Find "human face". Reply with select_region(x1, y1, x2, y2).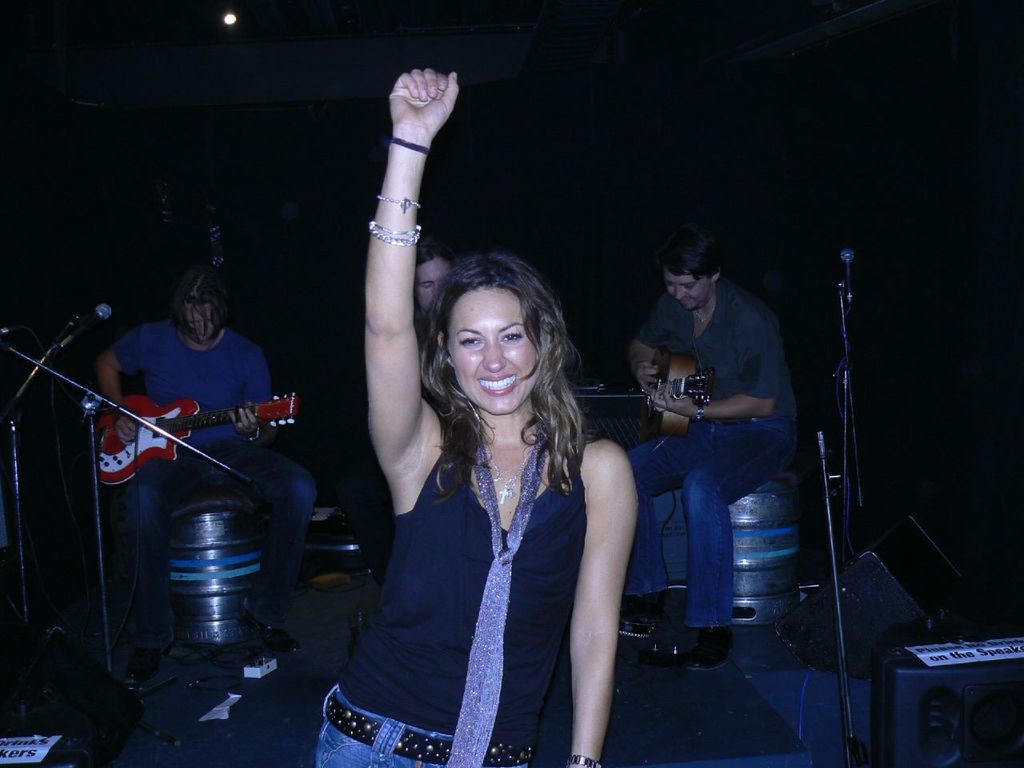
select_region(450, 286, 534, 420).
